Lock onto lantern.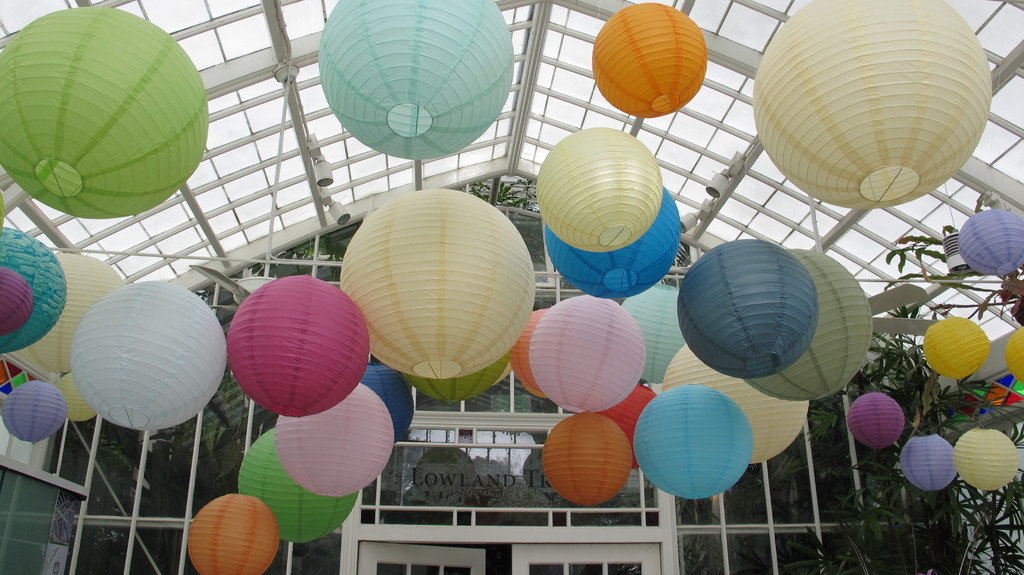
Locked: locate(849, 390, 904, 448).
